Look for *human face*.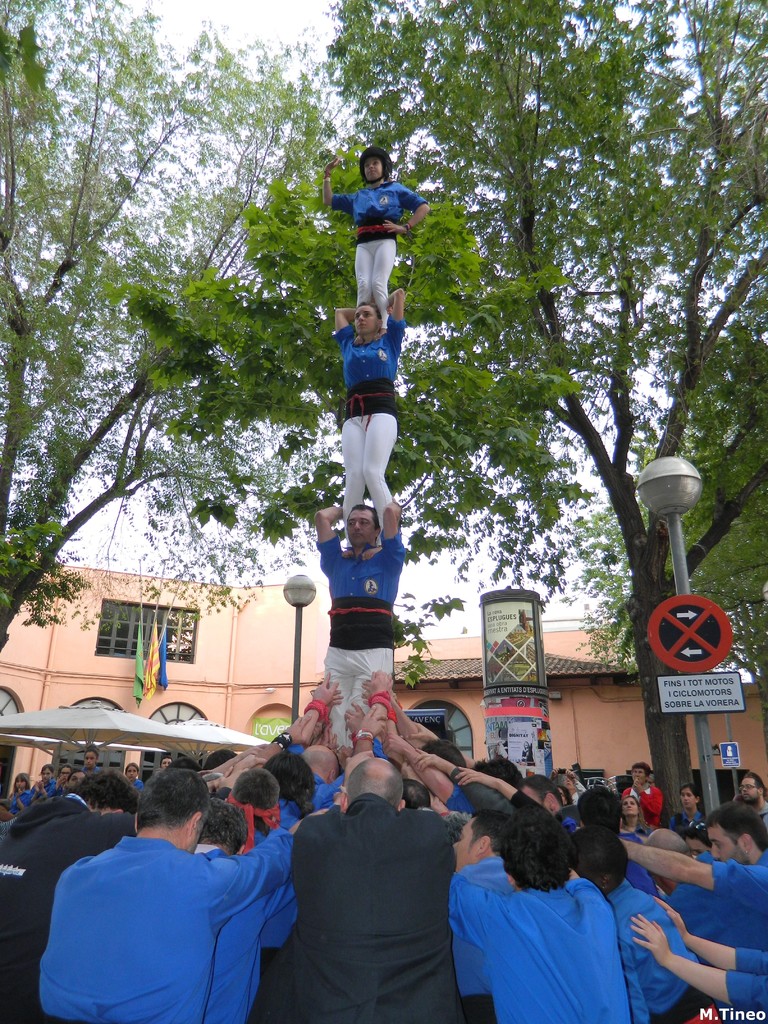
Found: x1=621, y1=795, x2=639, y2=818.
